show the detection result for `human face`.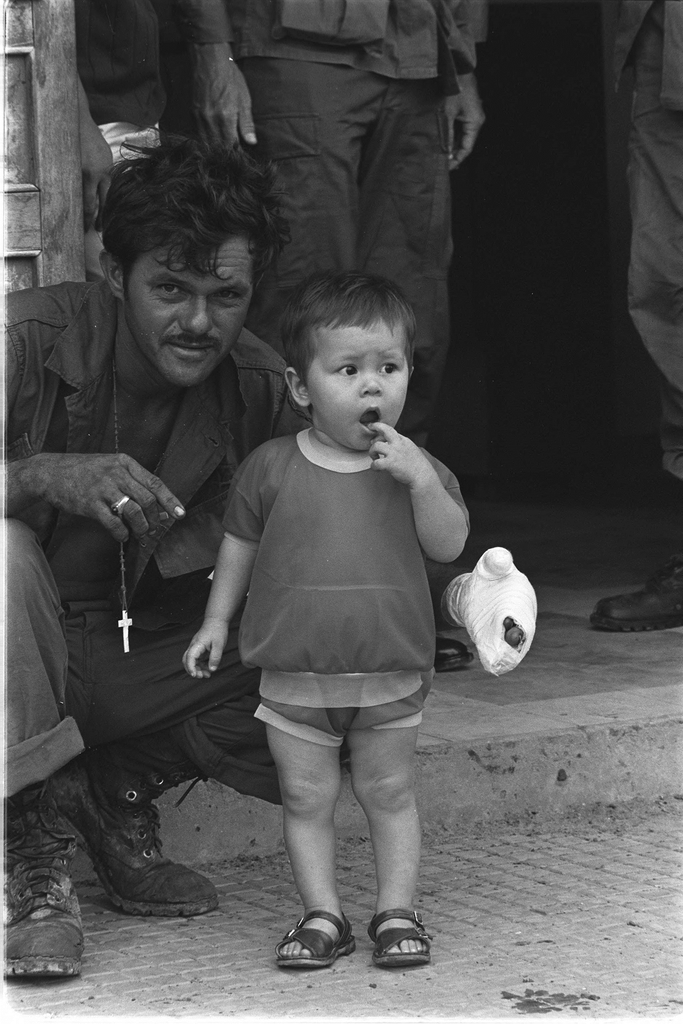
rect(124, 239, 255, 388).
